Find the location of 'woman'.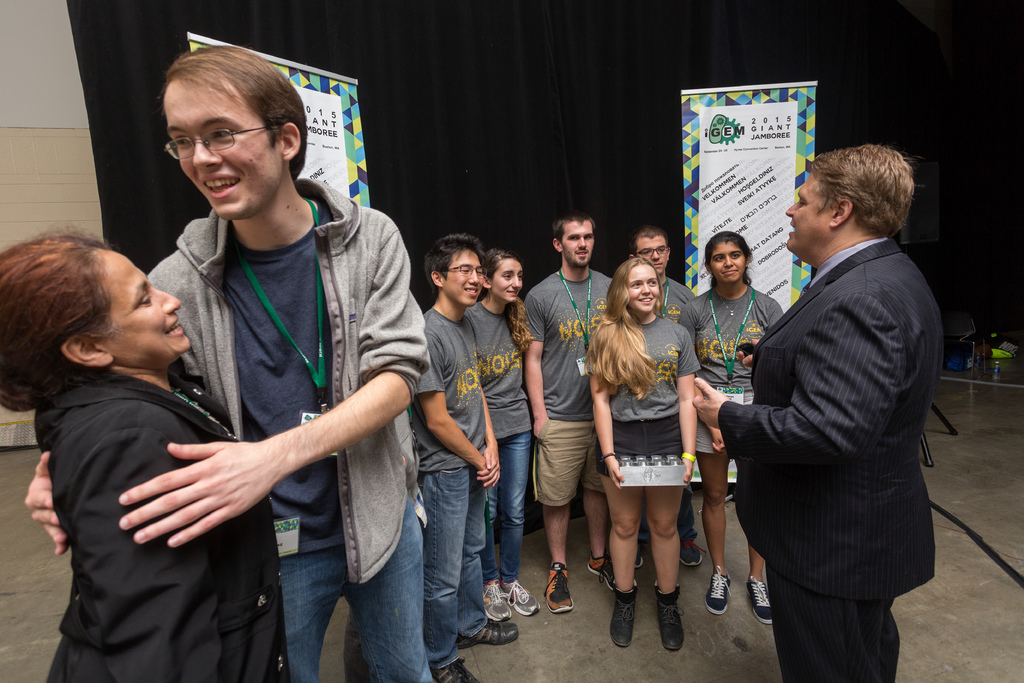
Location: locate(465, 248, 543, 620).
